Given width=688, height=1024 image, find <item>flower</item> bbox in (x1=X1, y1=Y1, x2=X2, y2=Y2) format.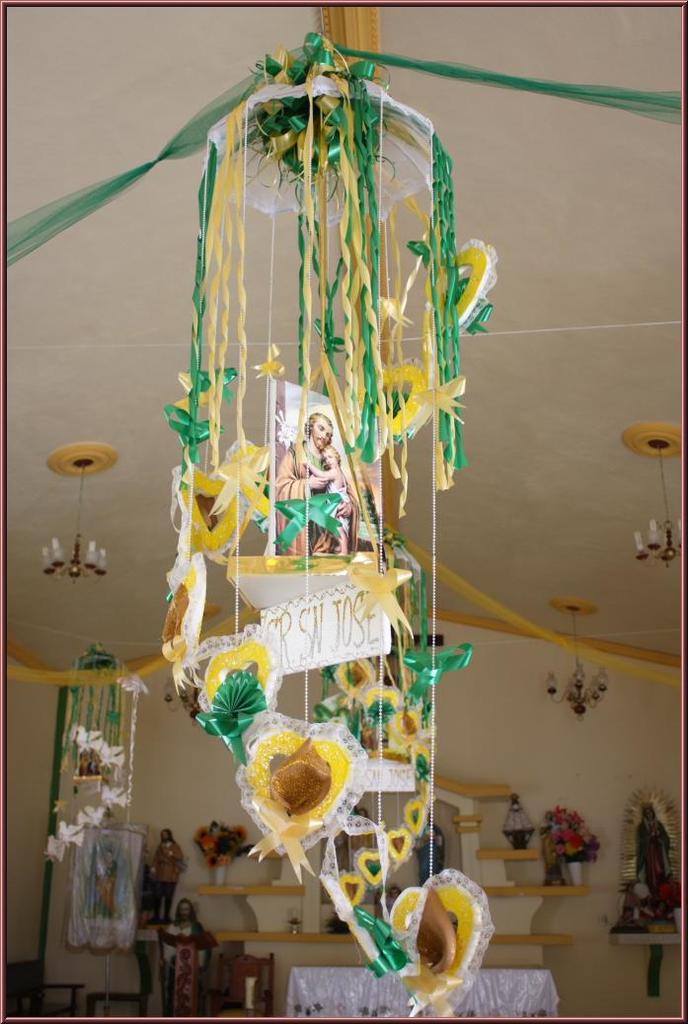
(x1=118, y1=670, x2=147, y2=698).
